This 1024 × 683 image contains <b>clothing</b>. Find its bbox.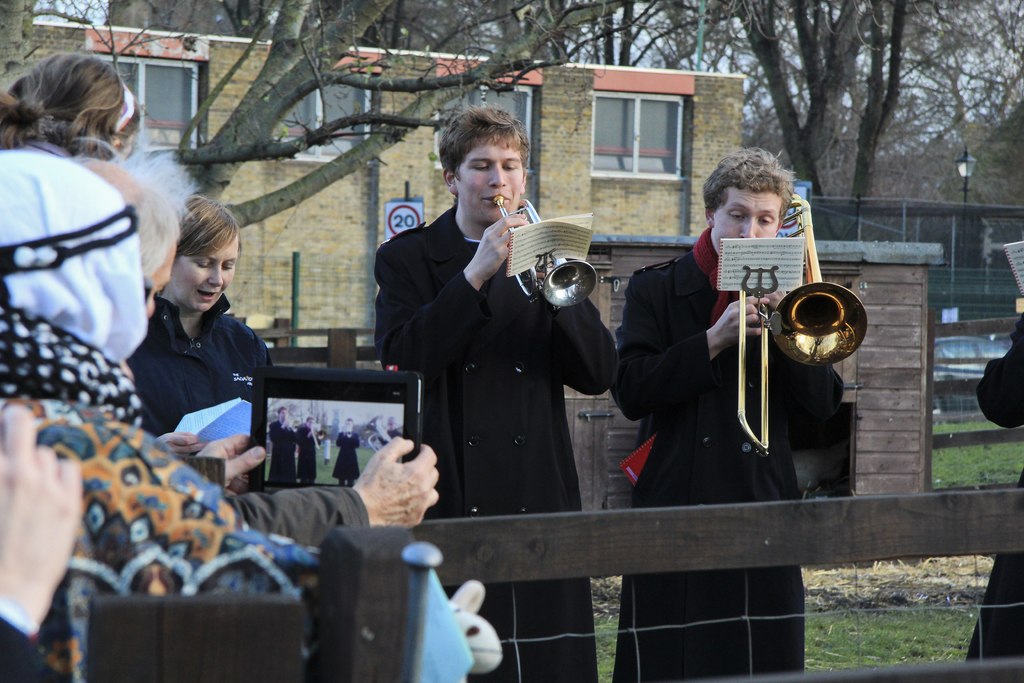
0, 145, 378, 612.
